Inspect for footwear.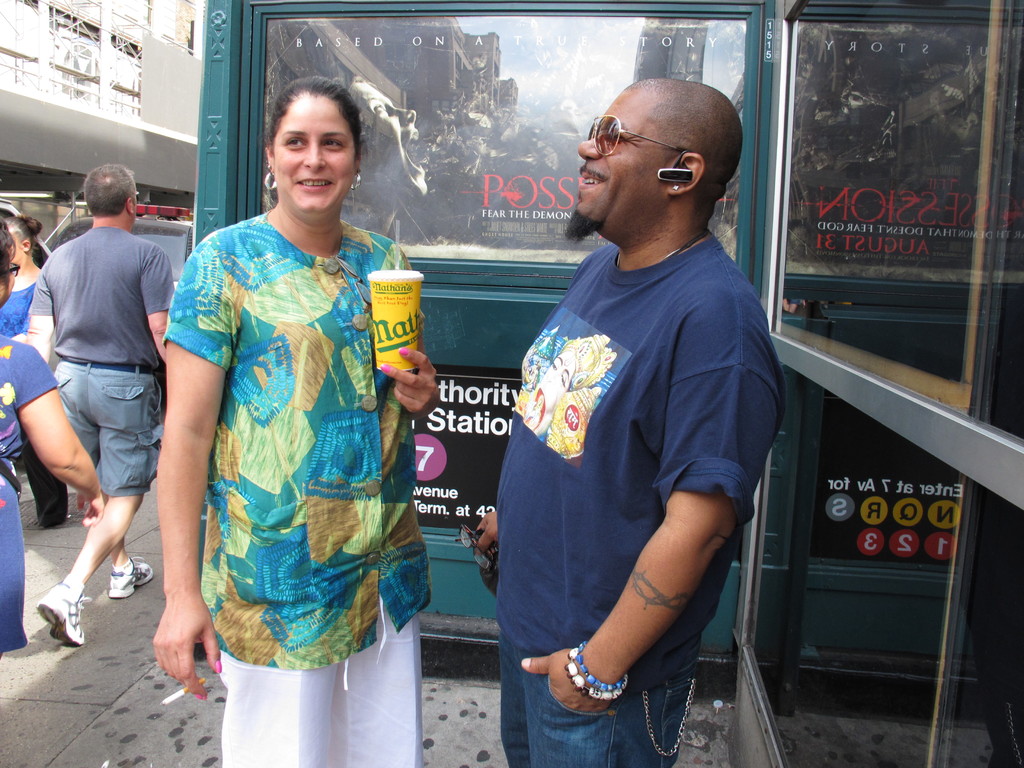
Inspection: crop(25, 573, 83, 658).
